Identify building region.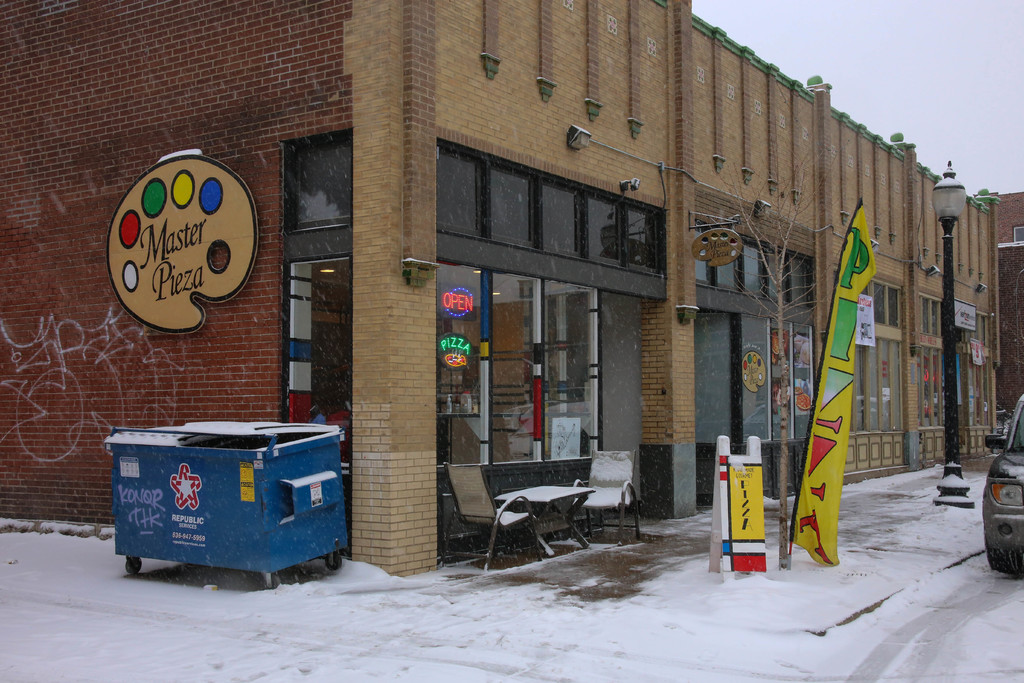
Region: 0,1,1004,583.
